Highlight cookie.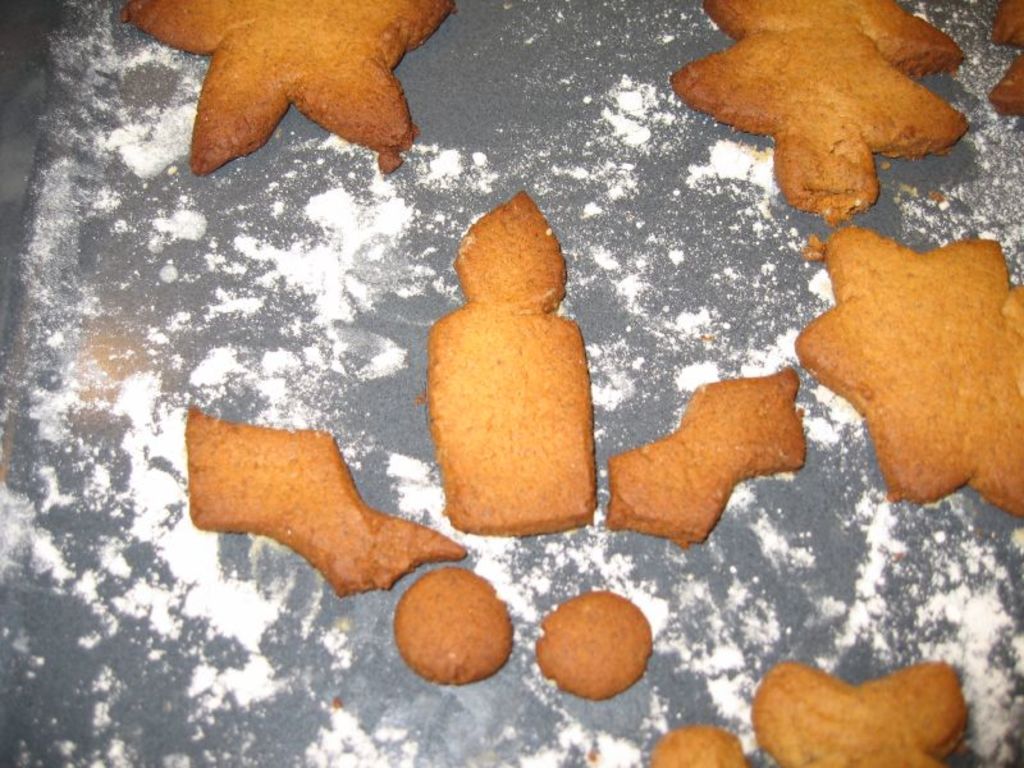
Highlighted region: select_region(535, 585, 658, 700).
